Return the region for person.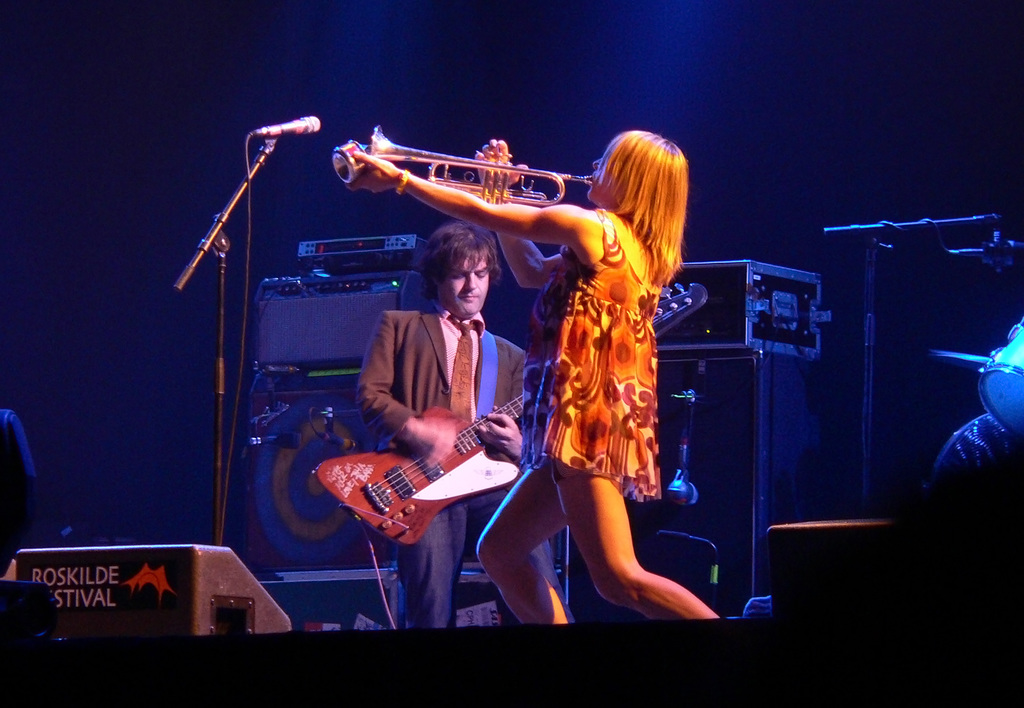
bbox=(355, 218, 570, 627).
